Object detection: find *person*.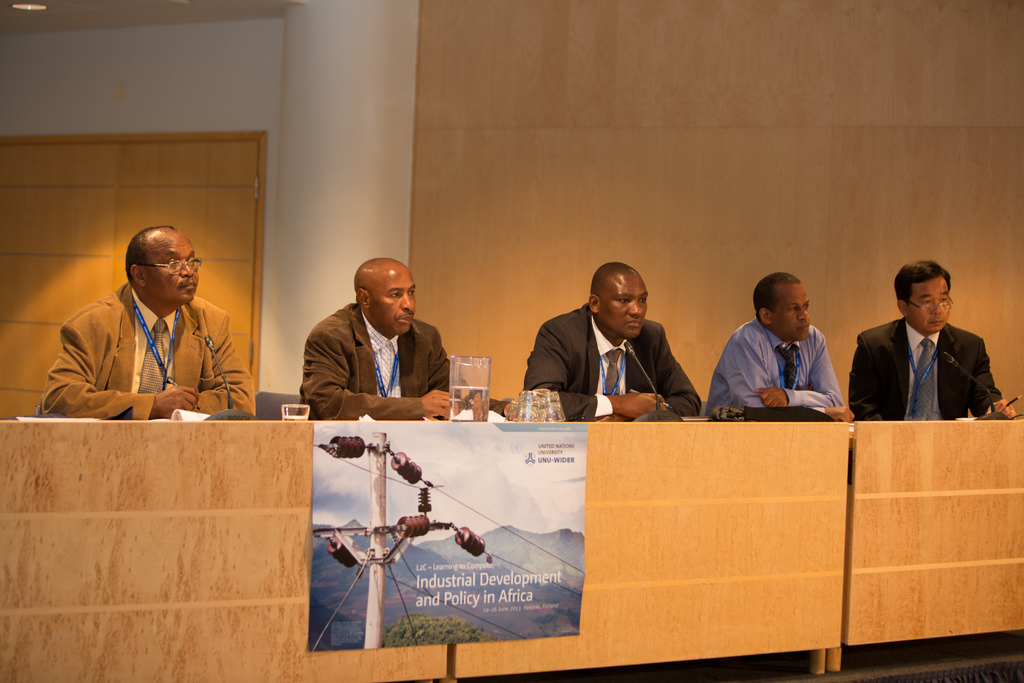
crop(40, 228, 254, 418).
